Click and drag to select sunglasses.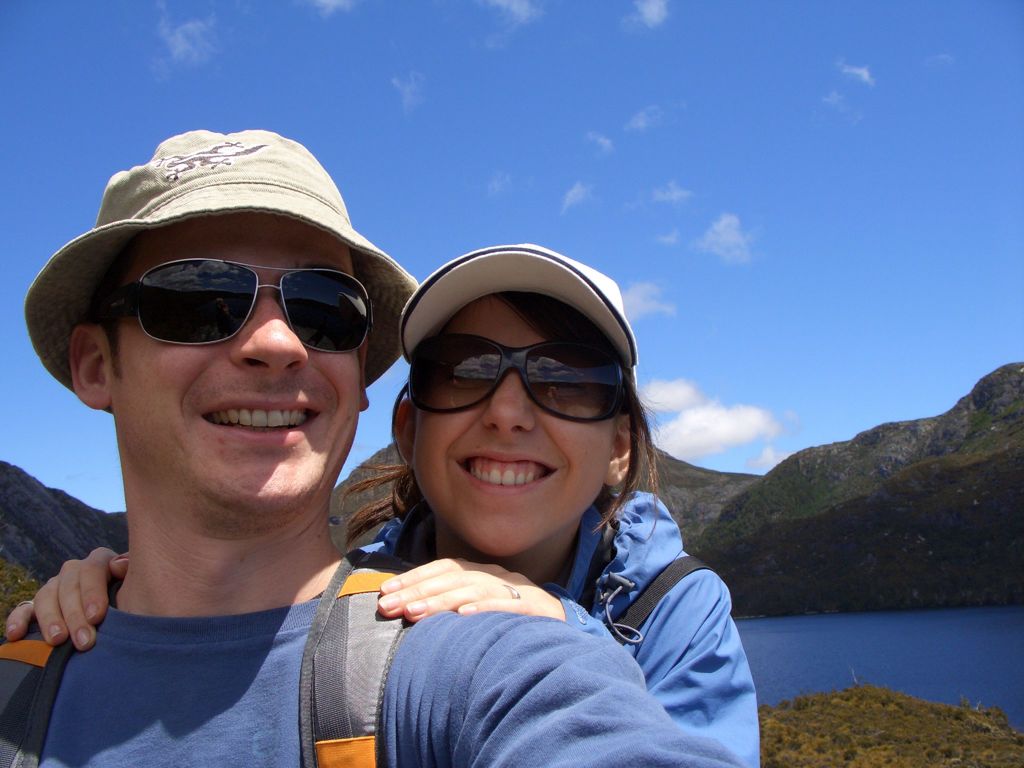
Selection: {"left": 95, "top": 252, "right": 378, "bottom": 358}.
